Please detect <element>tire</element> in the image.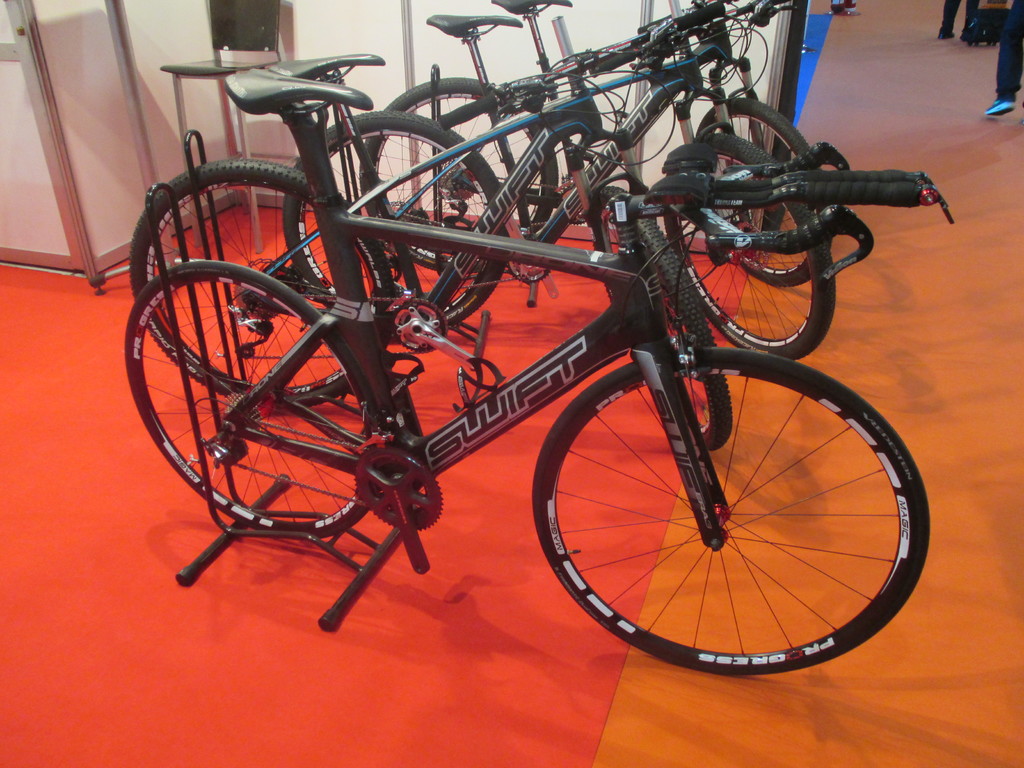
{"left": 587, "top": 184, "right": 733, "bottom": 448}.
